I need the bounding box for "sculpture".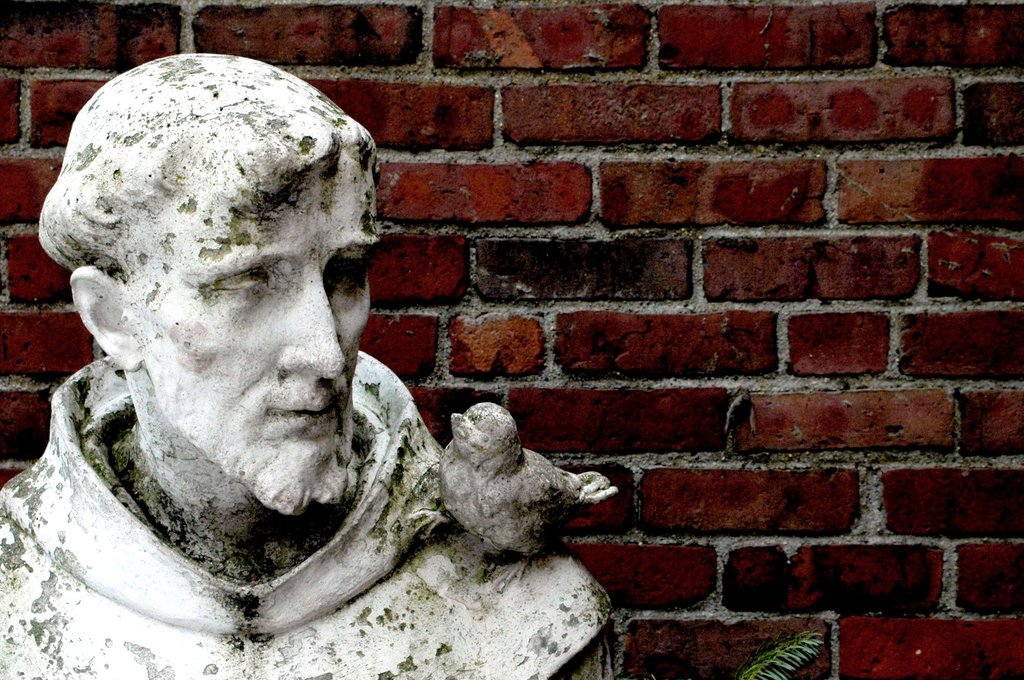
Here it is: bbox=[25, 40, 546, 652].
